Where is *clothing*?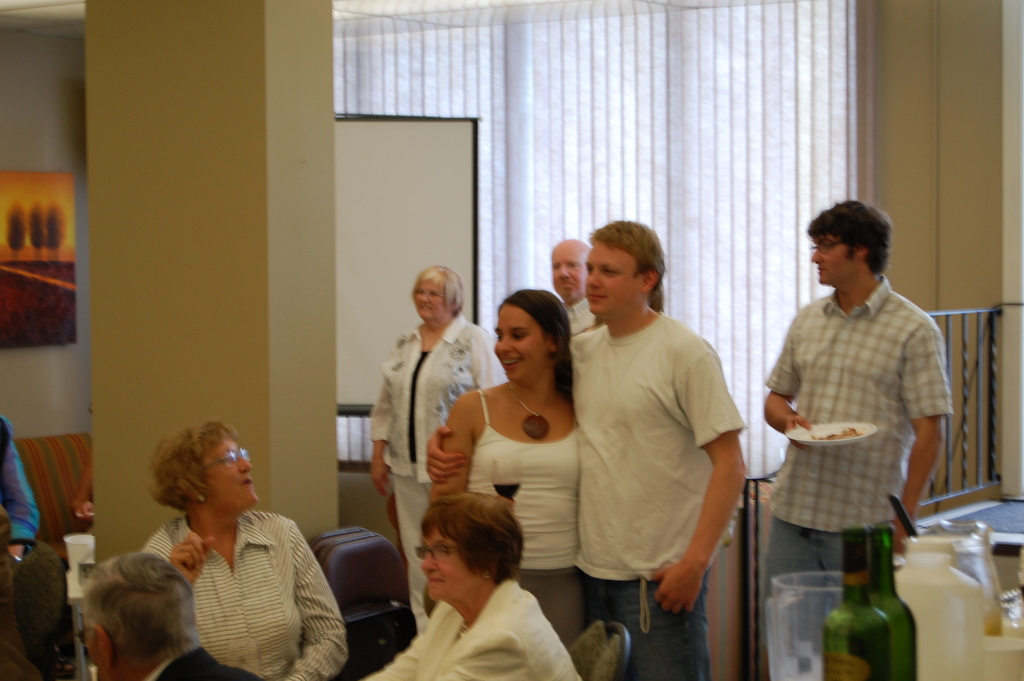
box=[574, 313, 745, 587].
